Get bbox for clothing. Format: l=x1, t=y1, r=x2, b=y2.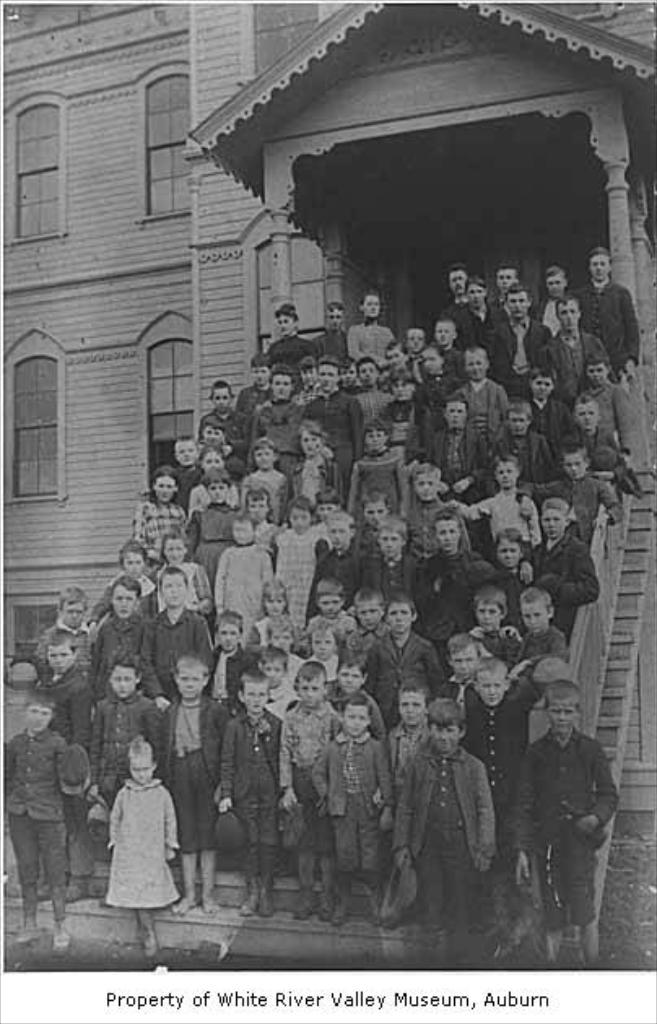
l=475, t=623, r=512, b=662.
